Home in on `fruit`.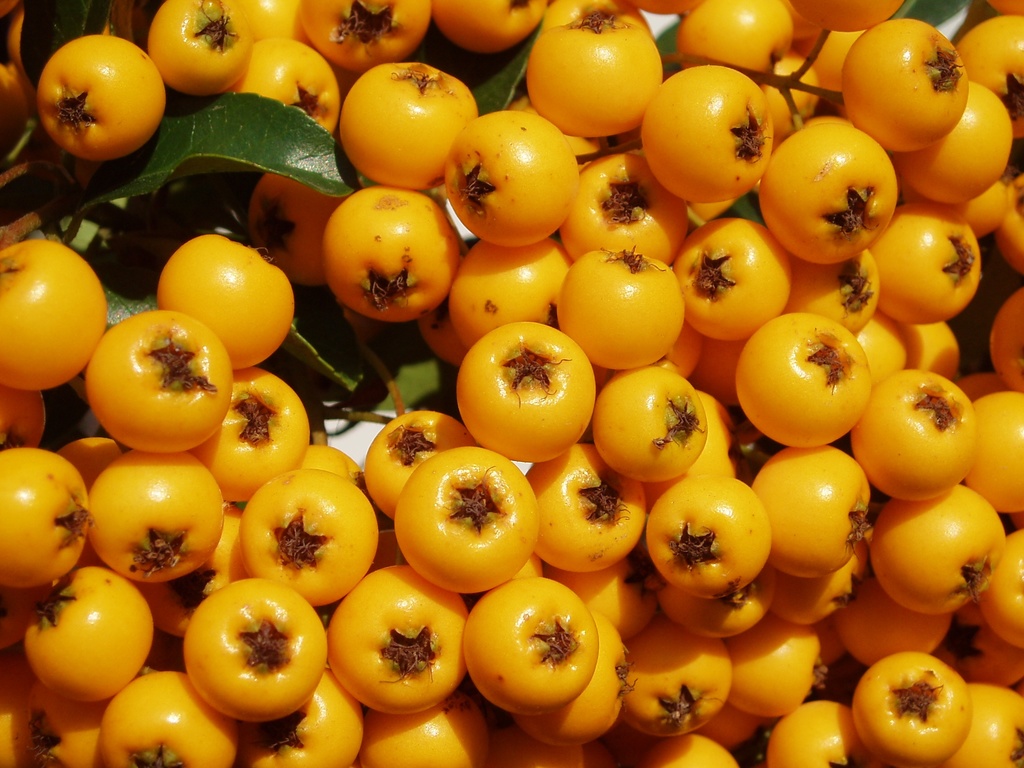
Homed in at region(359, 701, 495, 767).
